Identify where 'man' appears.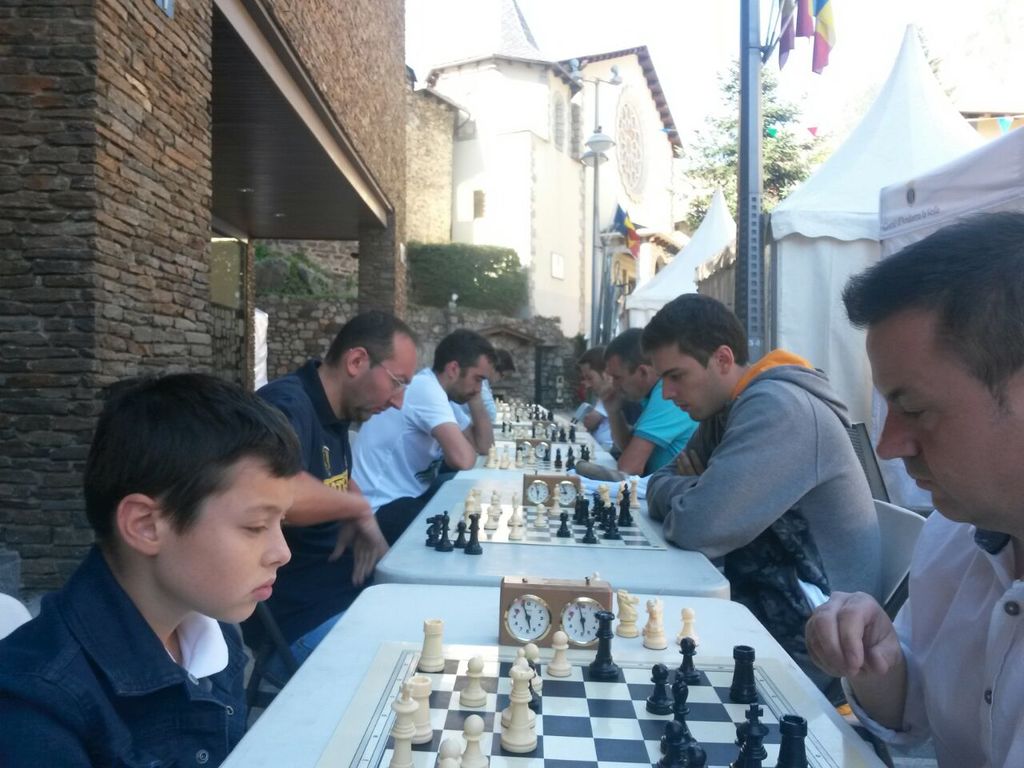
Appears at 257 309 423 666.
